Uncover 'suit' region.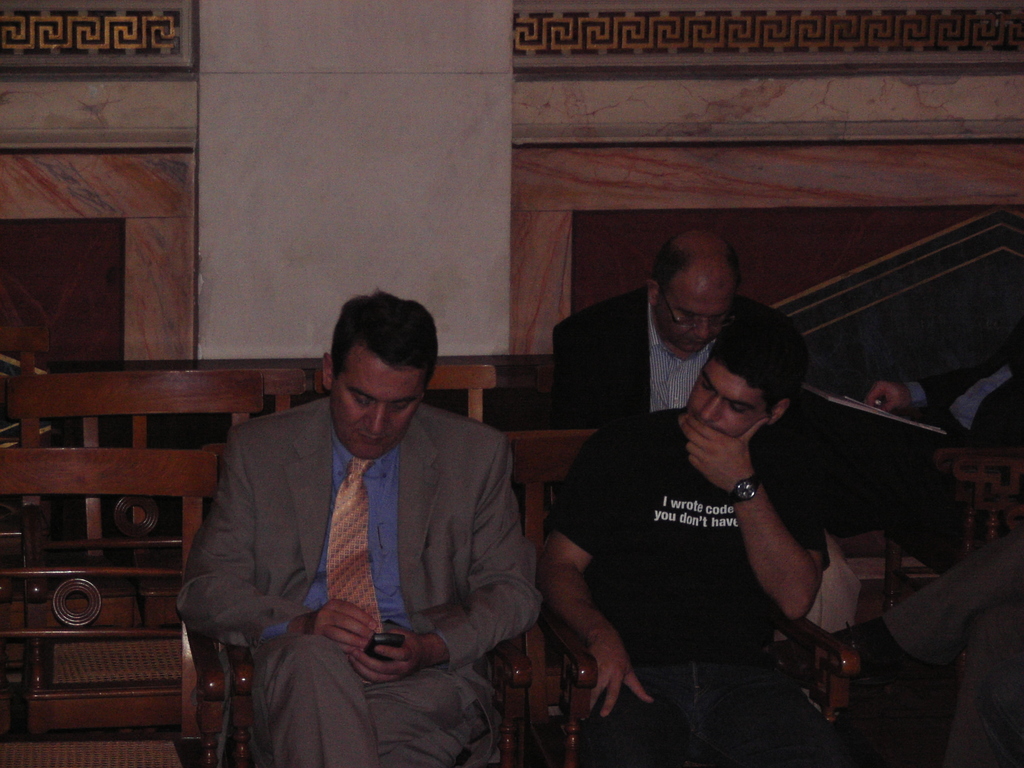
Uncovered: region(909, 340, 1023, 438).
